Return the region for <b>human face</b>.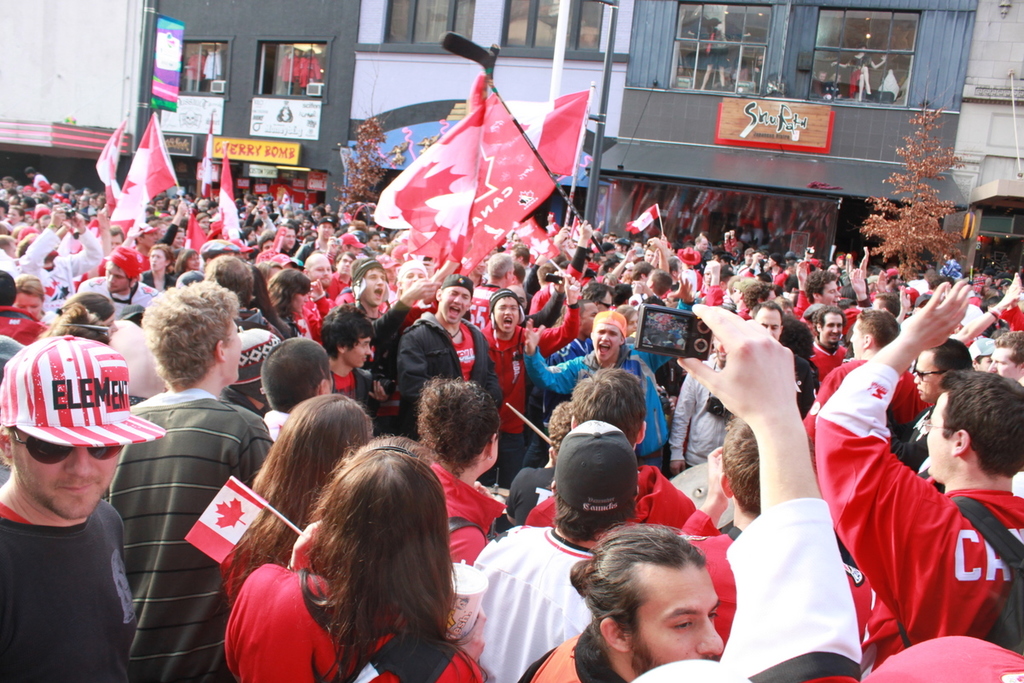
{"x1": 704, "y1": 267, "x2": 713, "y2": 281}.
